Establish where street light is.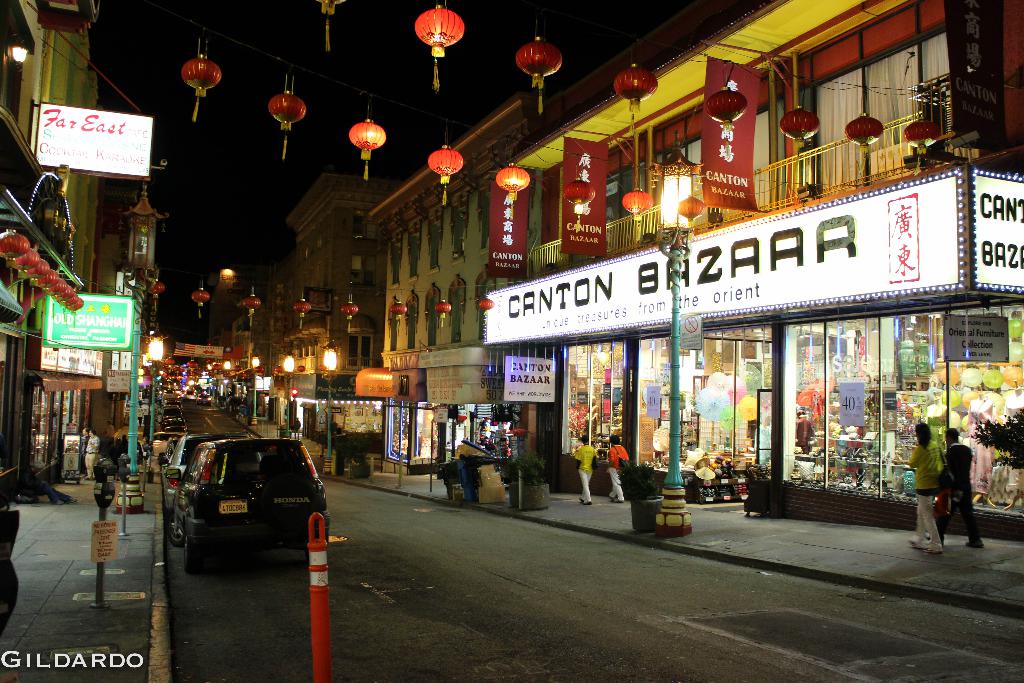
Established at {"left": 190, "top": 281, "right": 214, "bottom": 318}.
